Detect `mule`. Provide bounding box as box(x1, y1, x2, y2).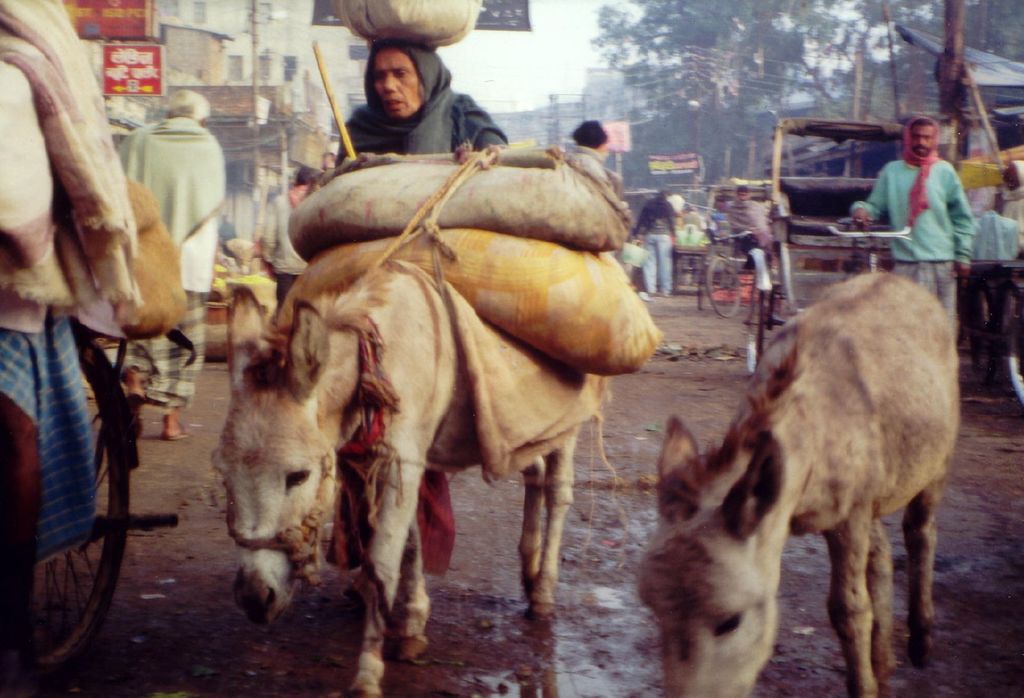
box(610, 239, 957, 680).
